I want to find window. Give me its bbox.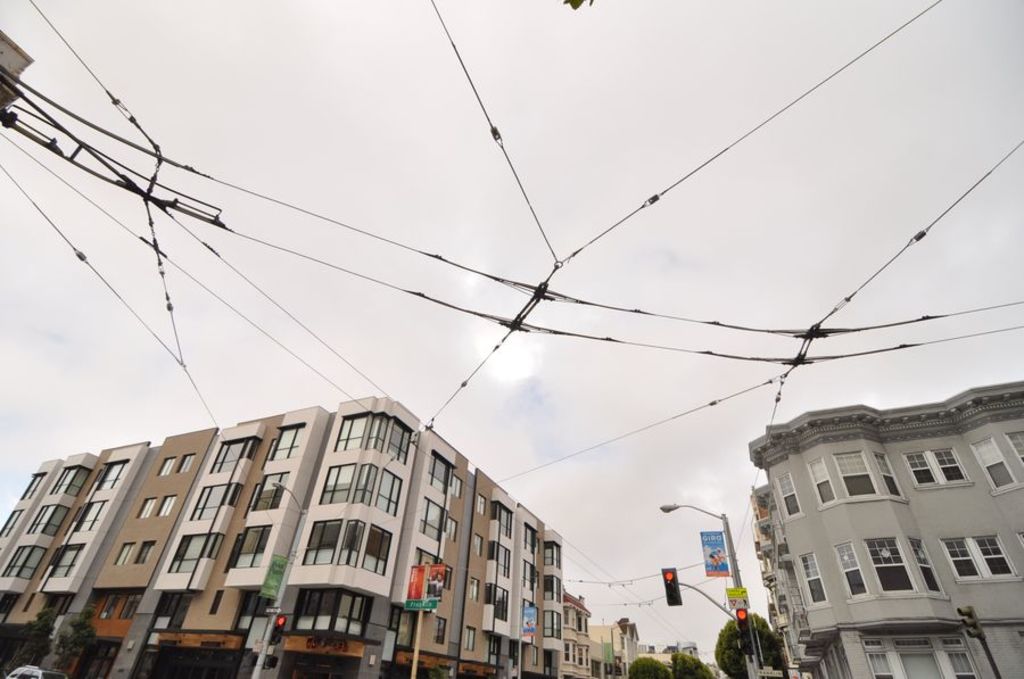
detection(493, 543, 506, 571).
